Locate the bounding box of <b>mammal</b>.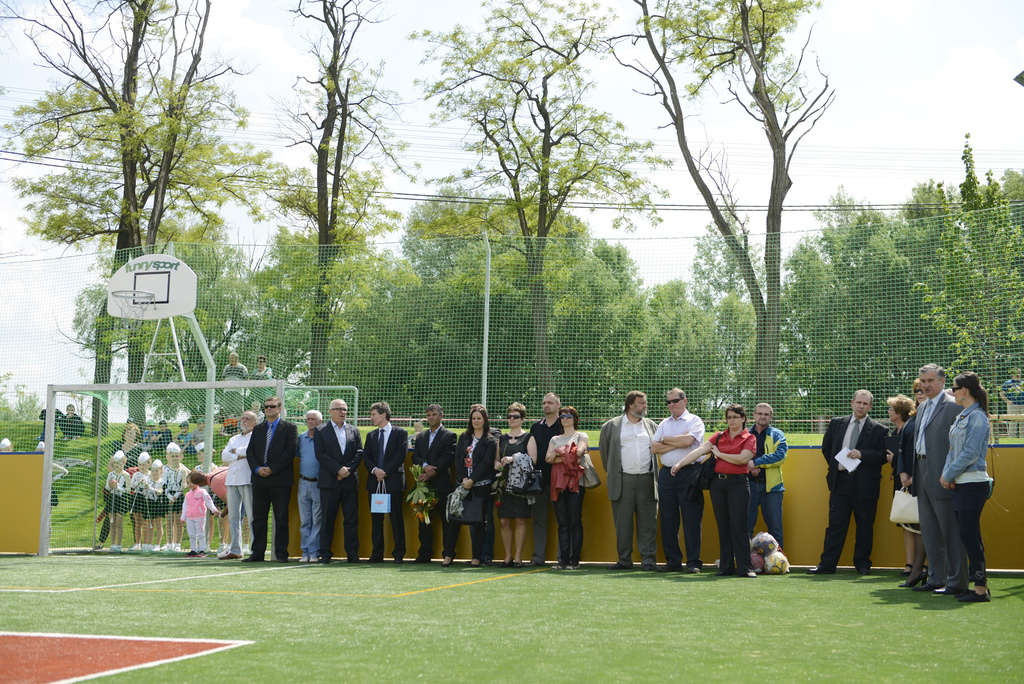
Bounding box: x1=322 y1=400 x2=364 y2=562.
